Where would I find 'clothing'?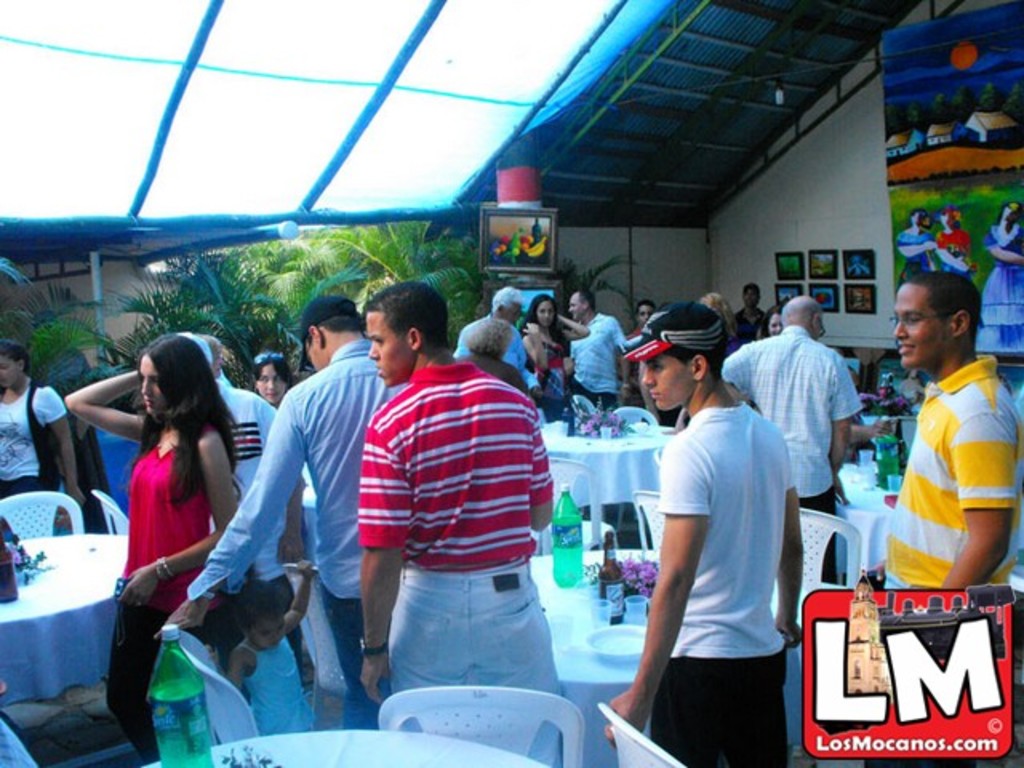
At crop(896, 226, 942, 275).
